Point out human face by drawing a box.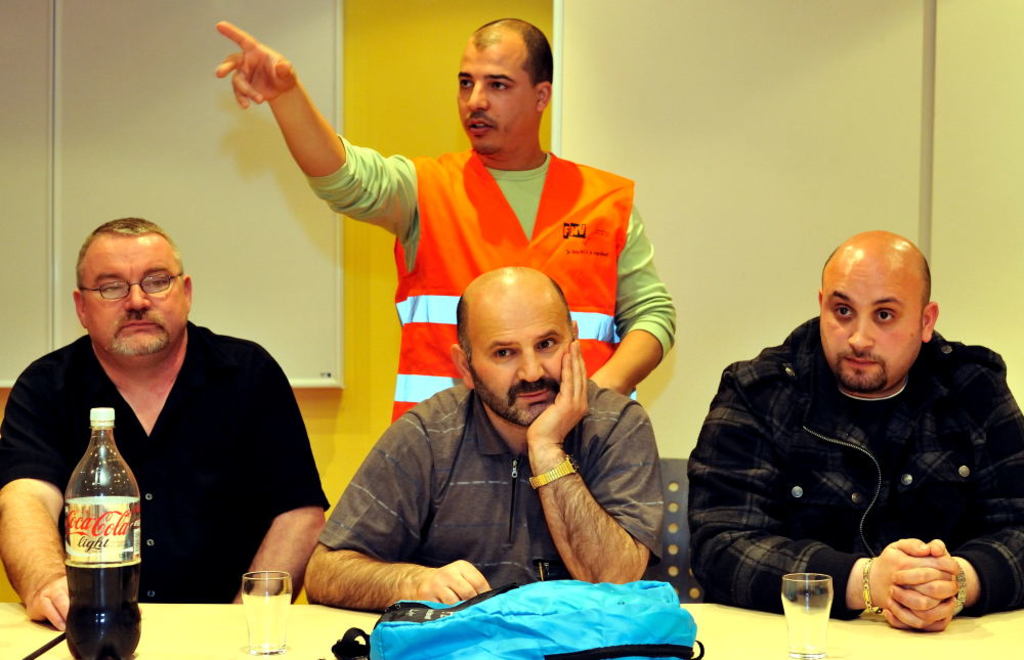
box=[456, 39, 531, 153].
